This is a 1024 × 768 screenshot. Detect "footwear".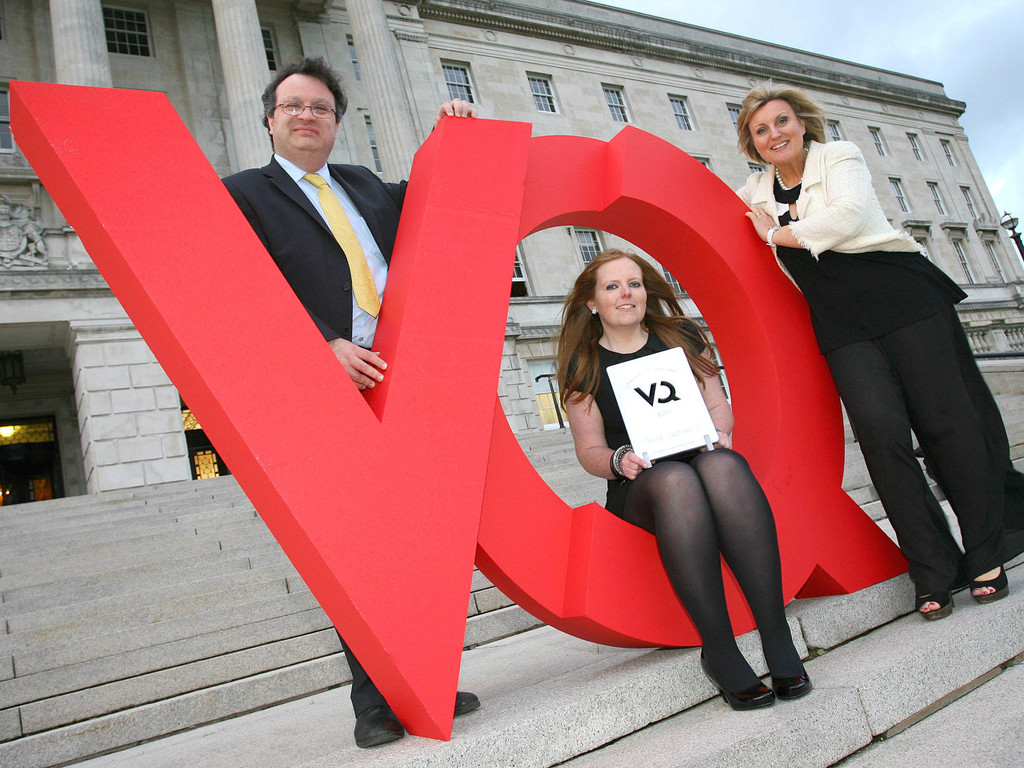
left=911, top=589, right=960, bottom=621.
